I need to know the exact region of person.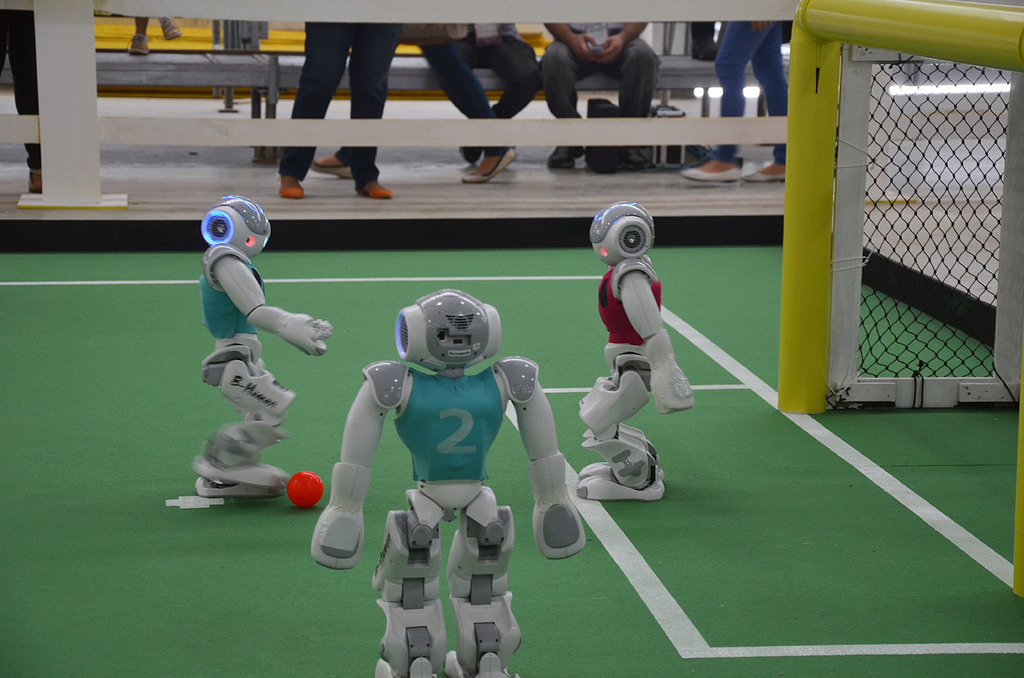
Region: box=[684, 22, 792, 189].
